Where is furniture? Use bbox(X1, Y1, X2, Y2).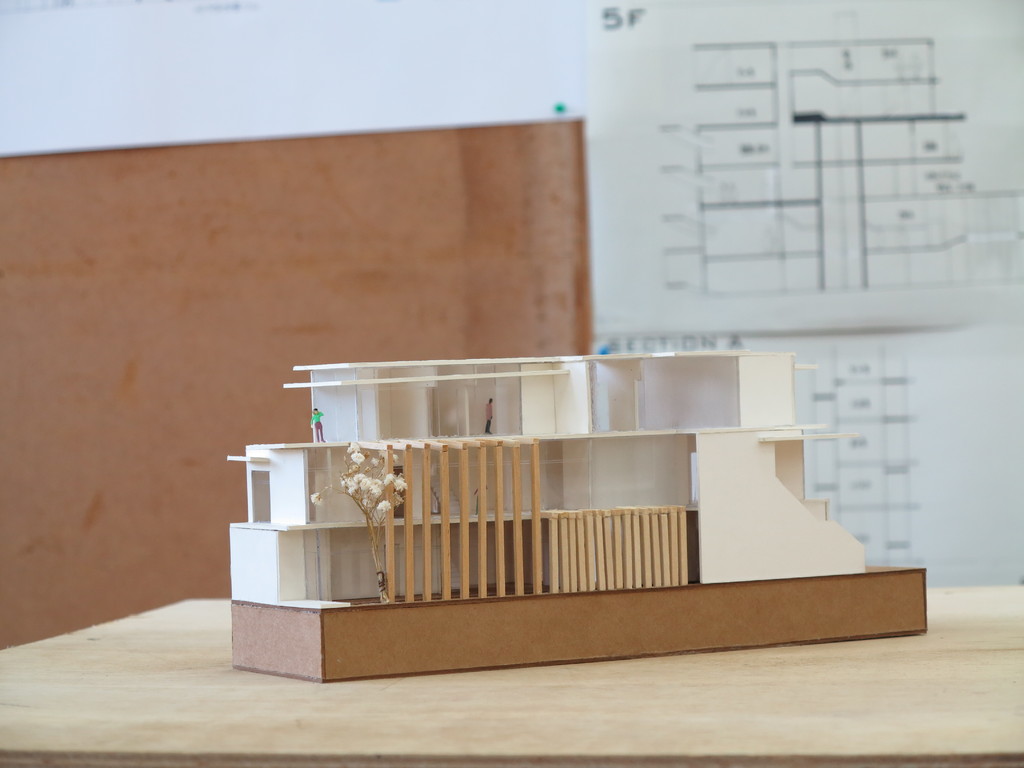
bbox(0, 581, 1023, 767).
